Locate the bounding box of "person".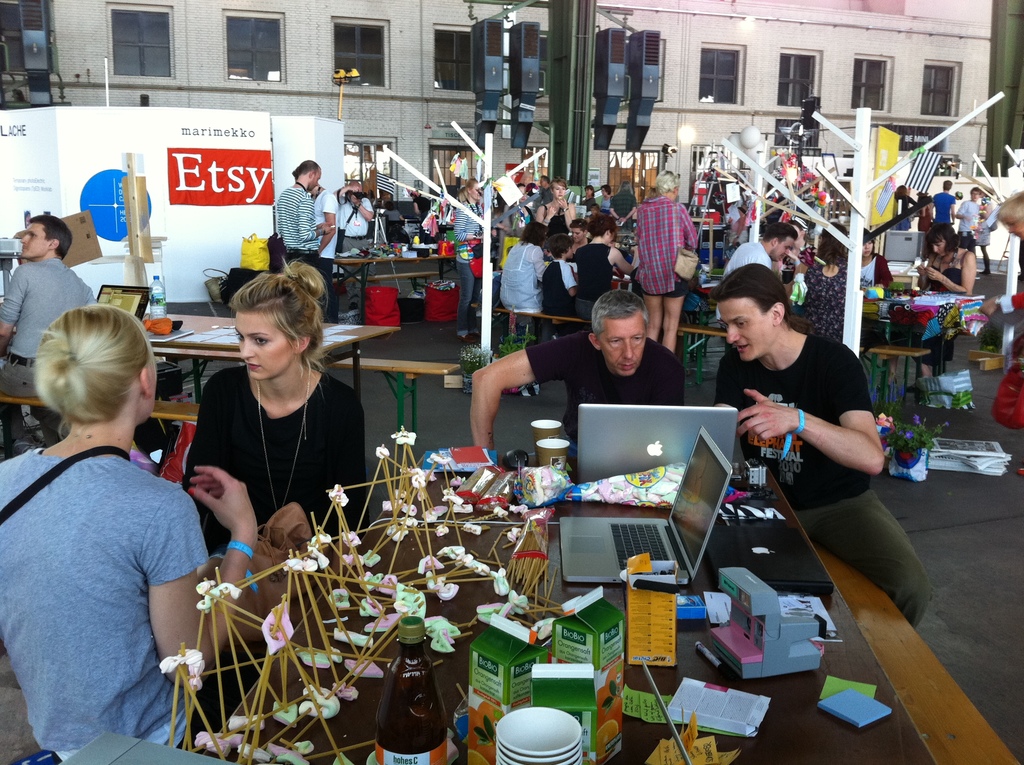
Bounding box: region(185, 261, 365, 579).
